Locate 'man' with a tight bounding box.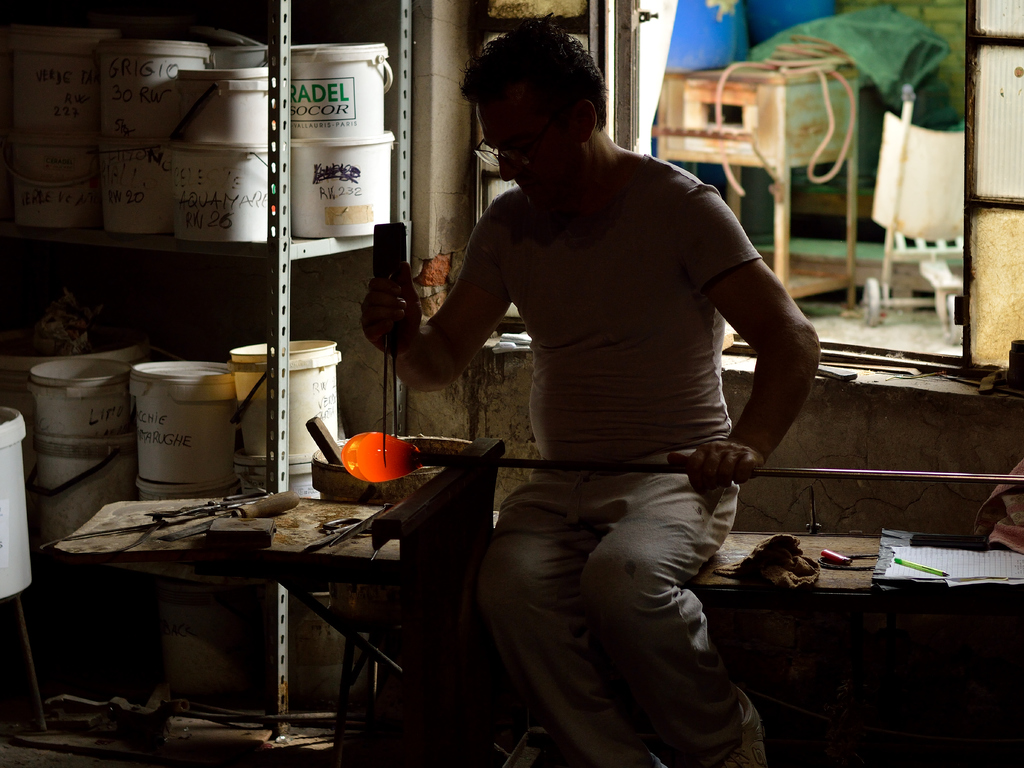
359, 15, 822, 767.
